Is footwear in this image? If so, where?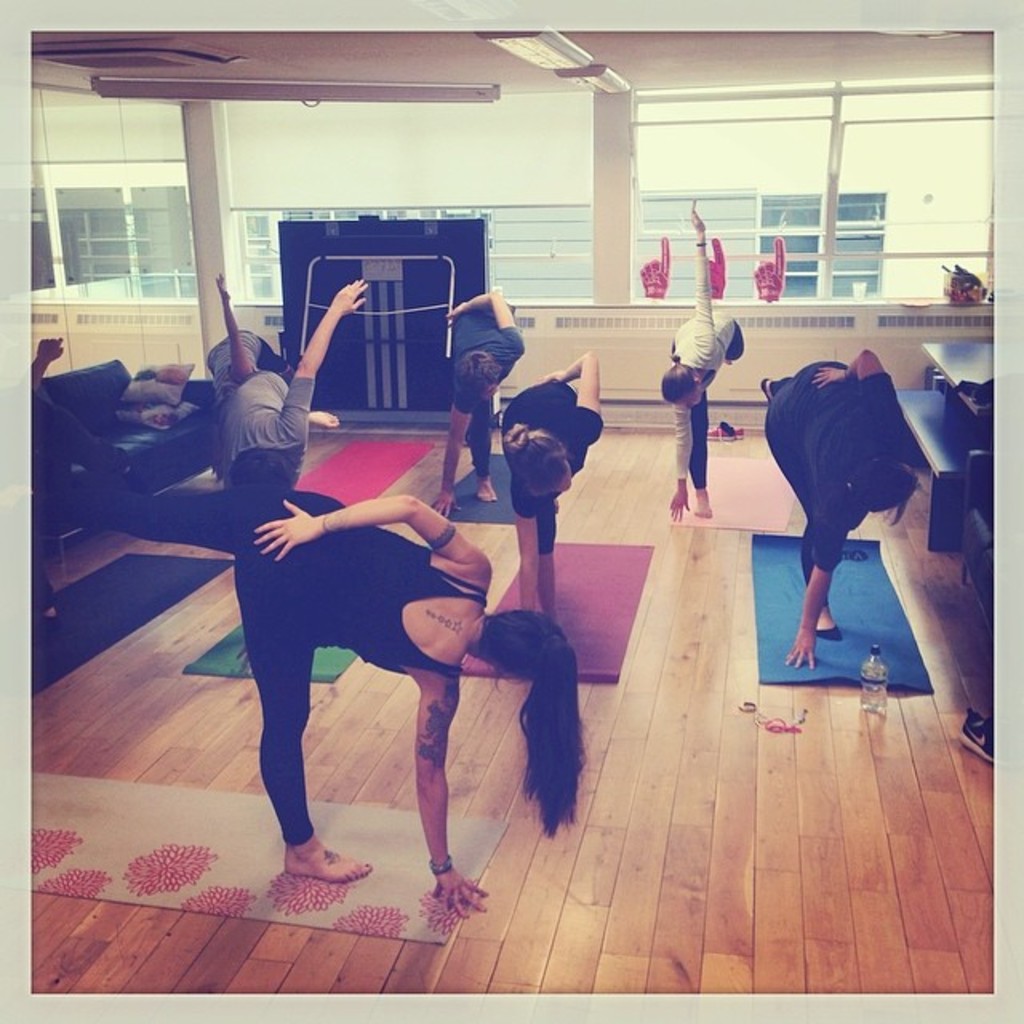
Yes, at bbox(814, 614, 853, 648).
